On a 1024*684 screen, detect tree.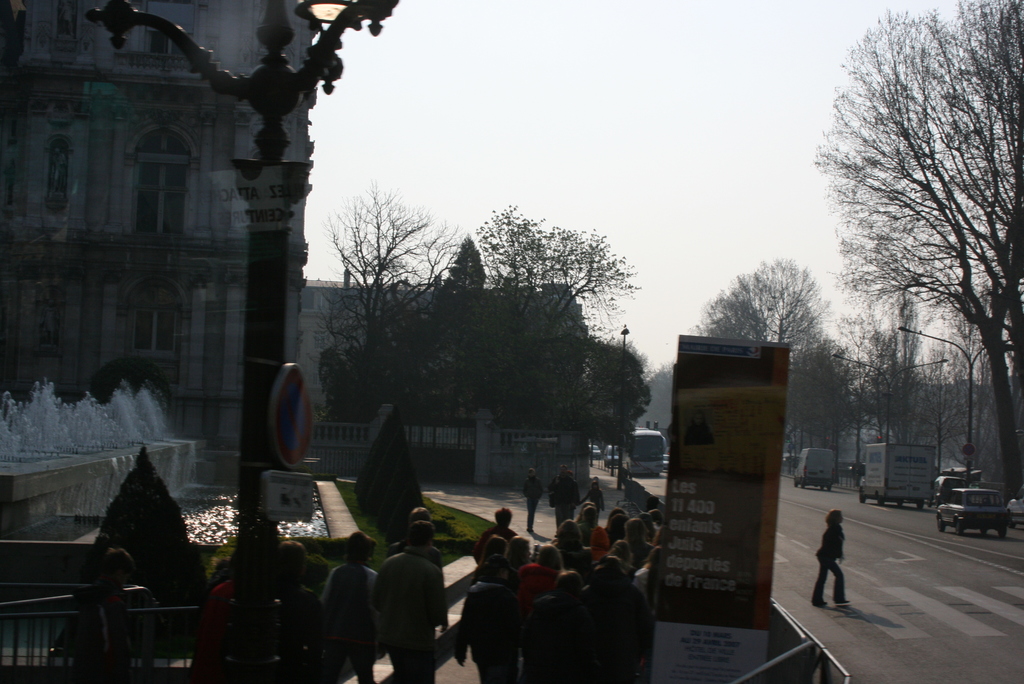
crop(813, 0, 1023, 492).
